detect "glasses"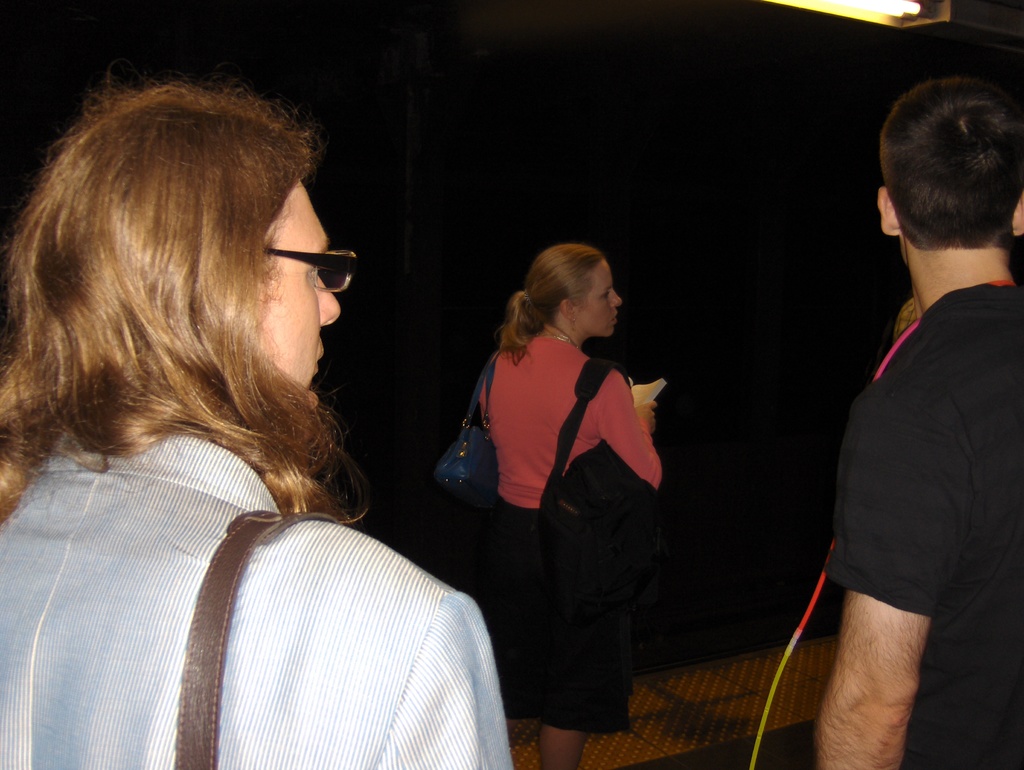
crop(241, 234, 358, 296)
